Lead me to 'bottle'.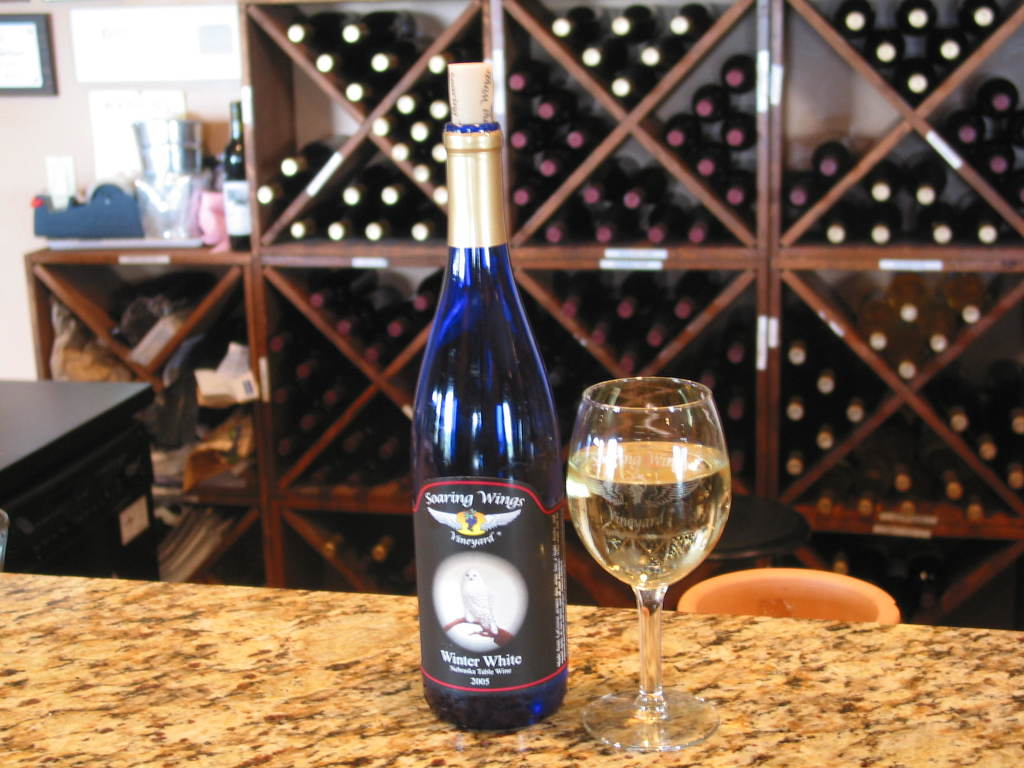
Lead to bbox(940, 114, 988, 155).
